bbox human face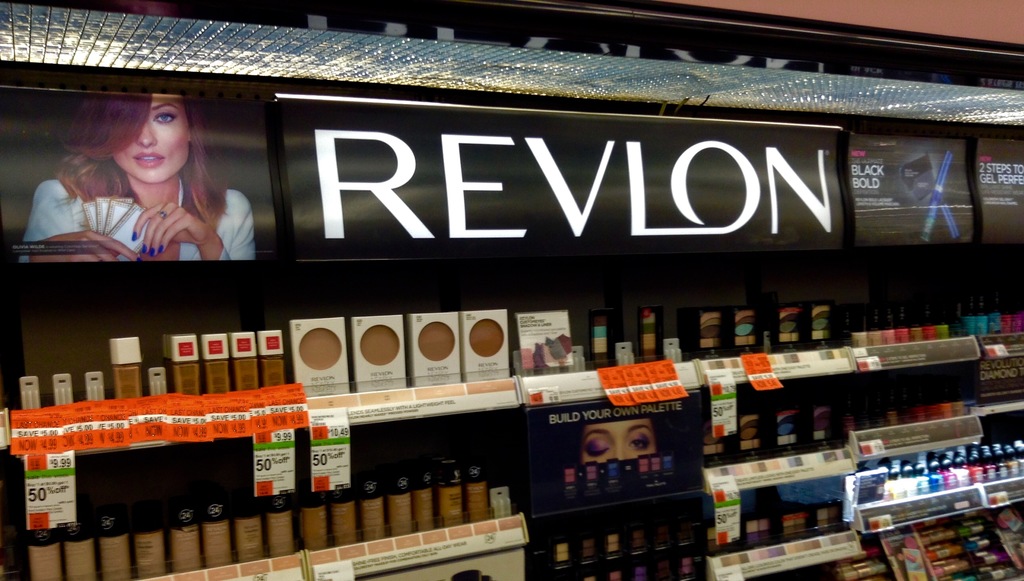
left=586, top=425, right=651, bottom=461
